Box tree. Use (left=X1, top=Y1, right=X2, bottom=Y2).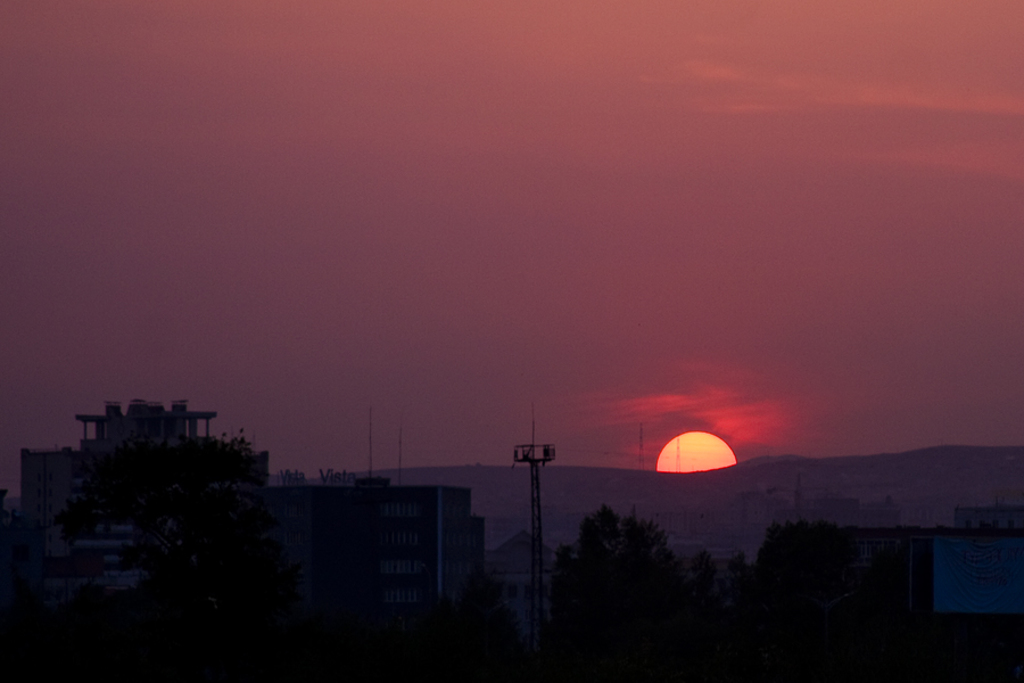
(left=97, top=423, right=283, bottom=618).
